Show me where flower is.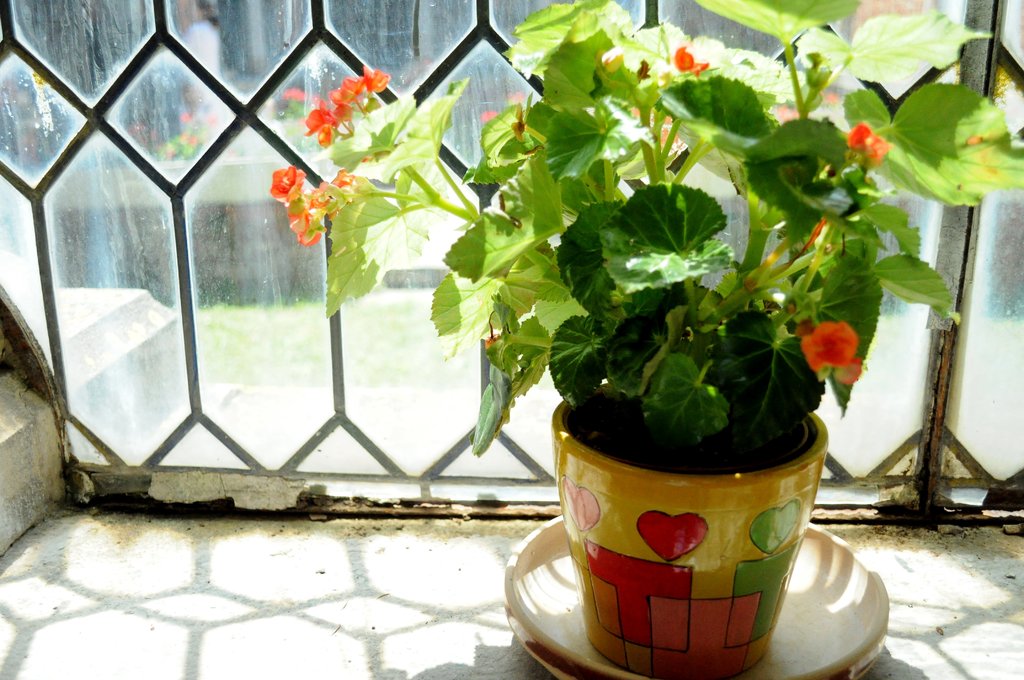
flower is at crop(287, 208, 330, 247).
